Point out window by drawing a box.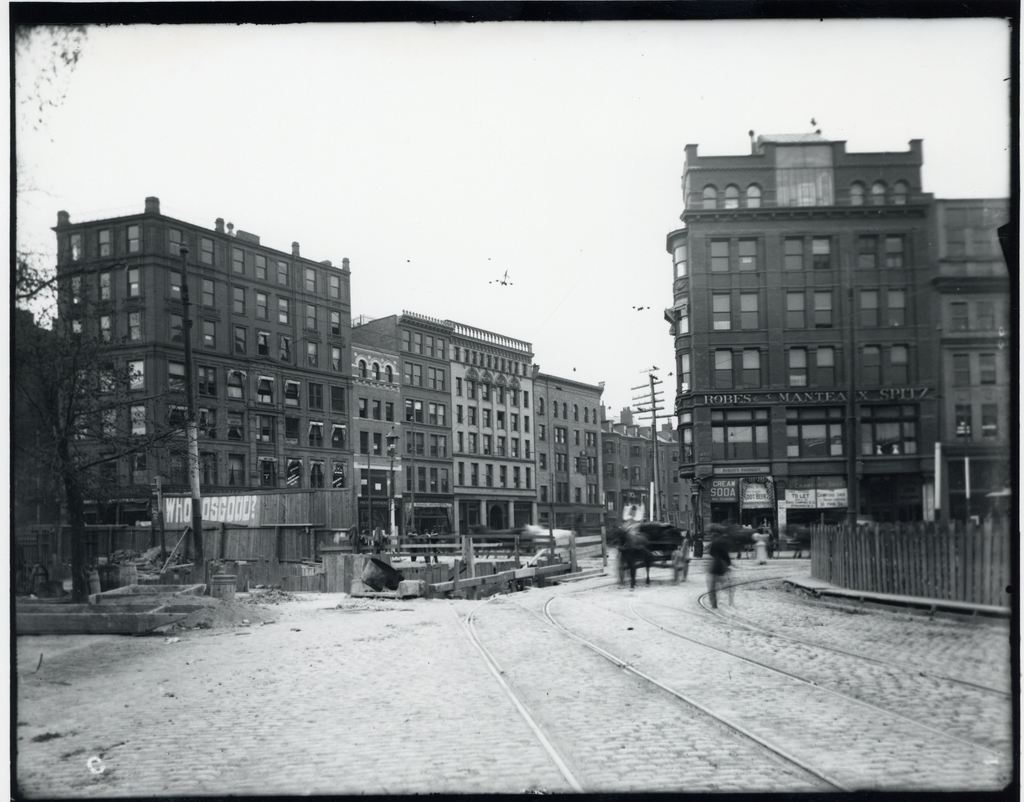
select_region(812, 239, 829, 272).
